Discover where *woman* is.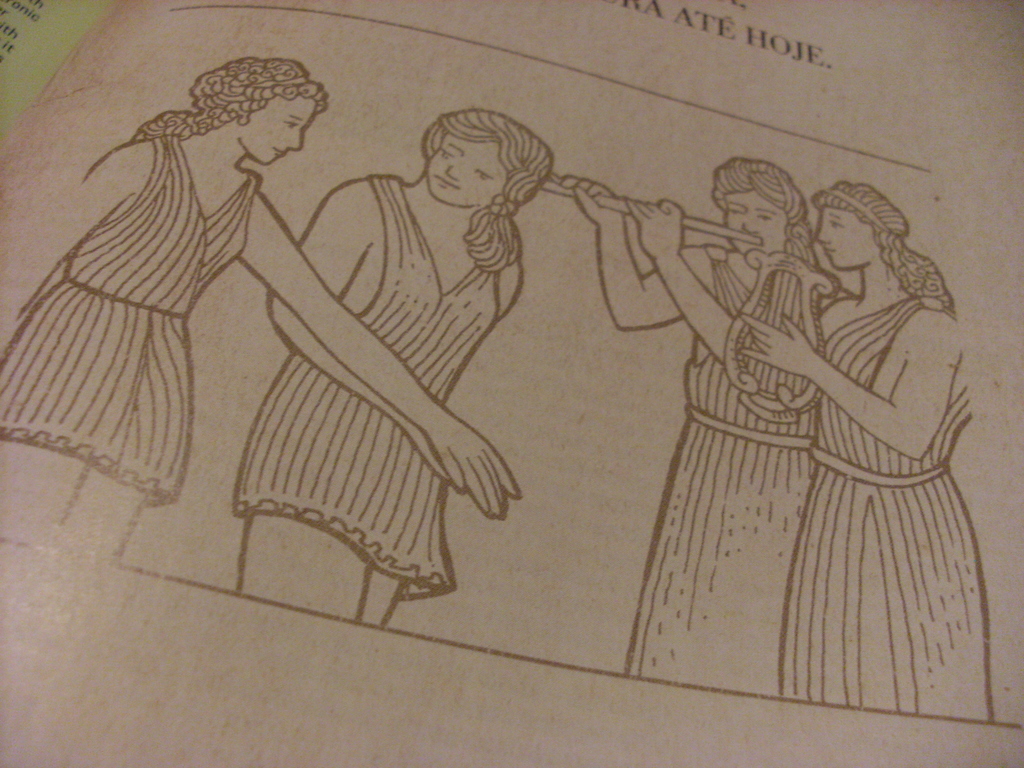
Discovered at select_region(728, 176, 995, 716).
